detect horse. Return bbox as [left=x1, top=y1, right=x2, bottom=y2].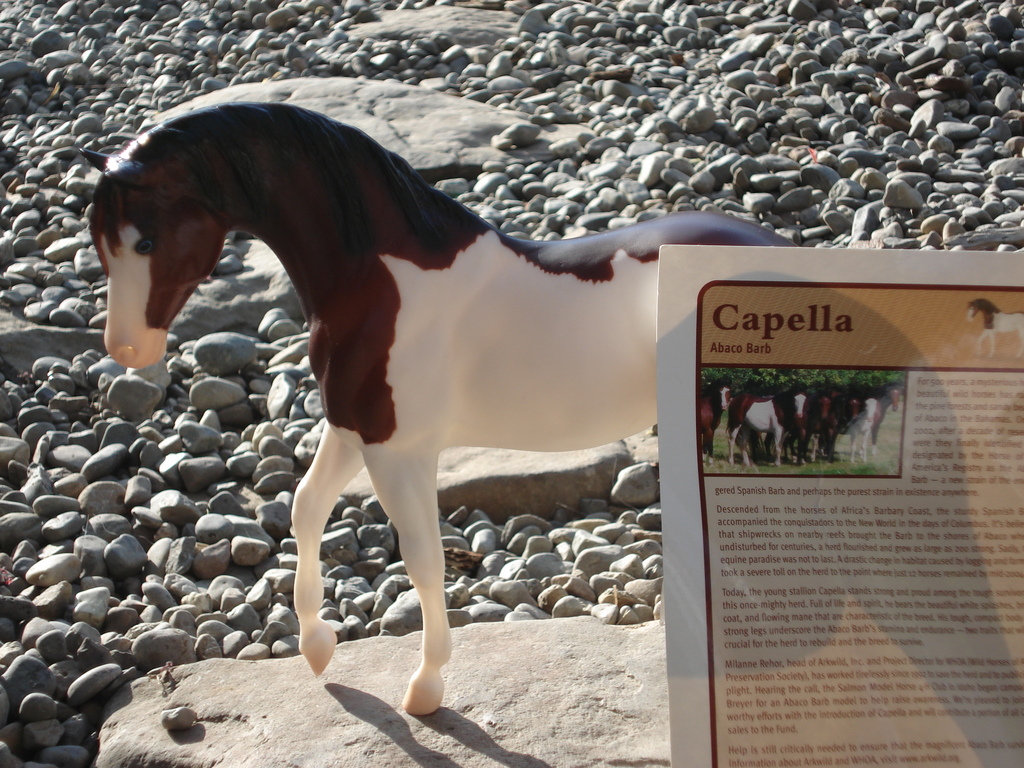
[left=81, top=101, right=801, bottom=721].
